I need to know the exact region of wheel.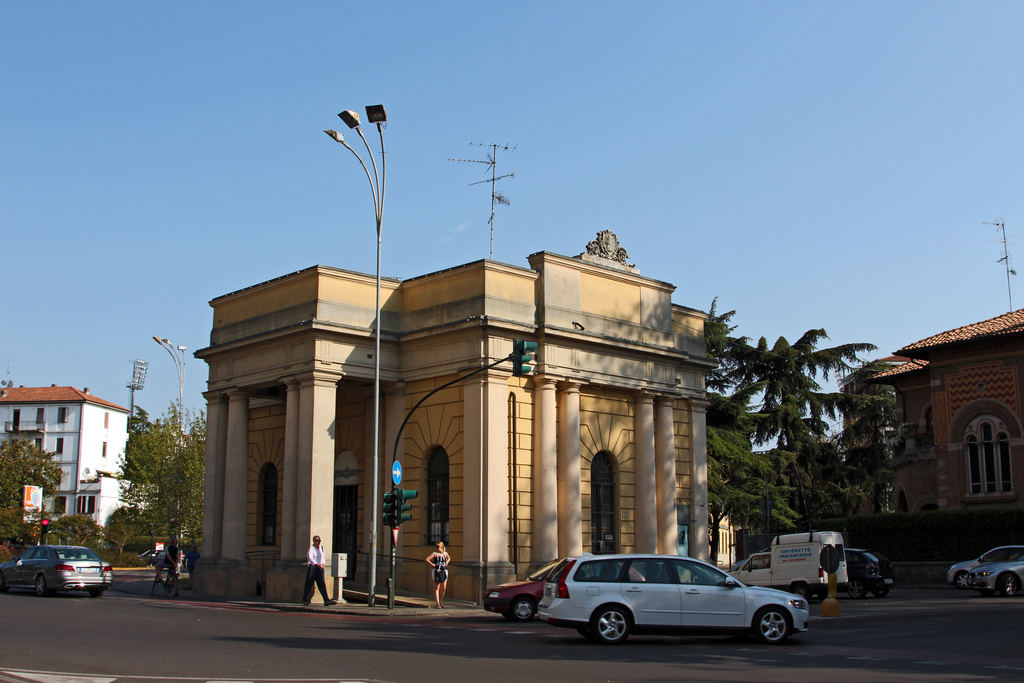
Region: [509,595,540,622].
